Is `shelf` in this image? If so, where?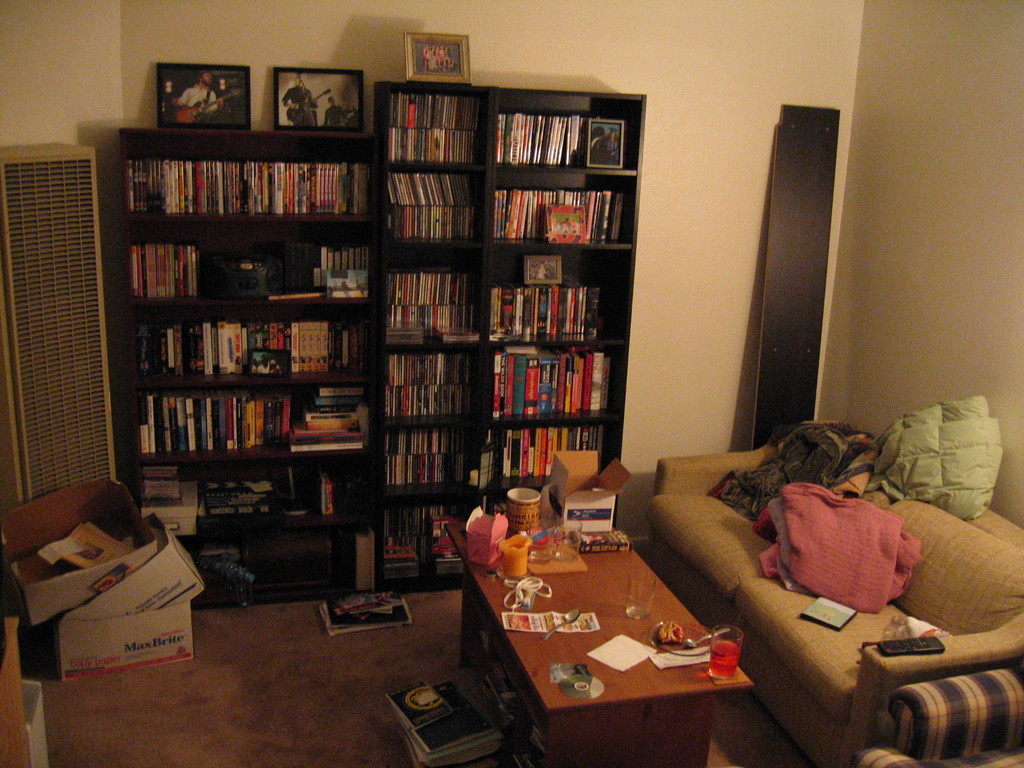
Yes, at {"x1": 123, "y1": 467, "x2": 360, "y2": 601}.
